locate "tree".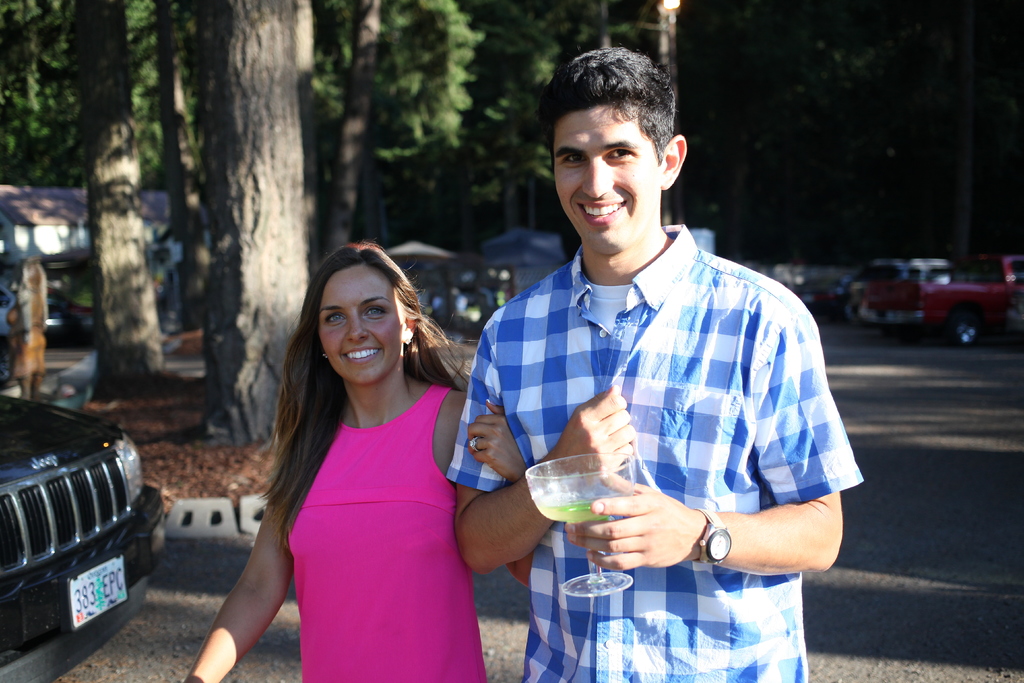
Bounding box: bbox(0, 0, 160, 409).
